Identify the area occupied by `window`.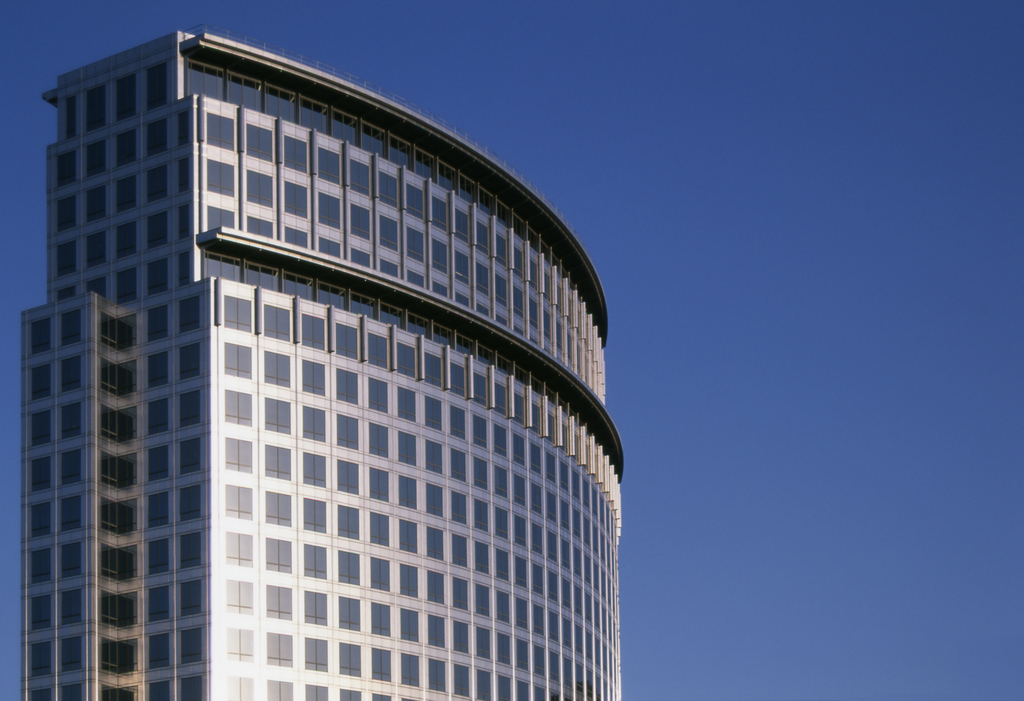
Area: region(264, 444, 291, 479).
